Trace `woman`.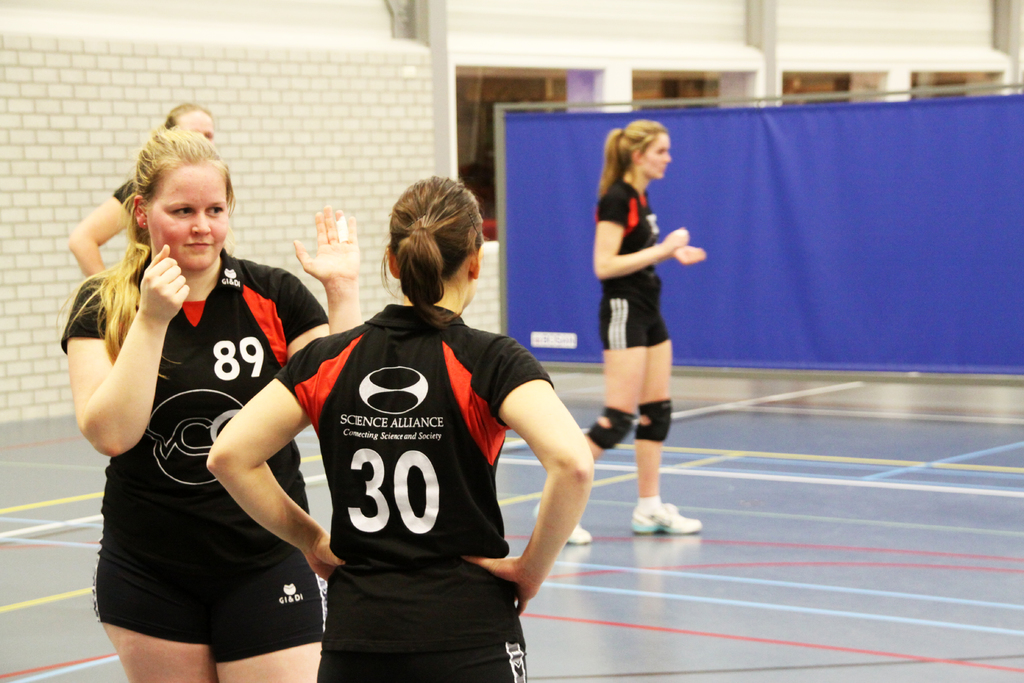
Traced to 57,87,284,357.
